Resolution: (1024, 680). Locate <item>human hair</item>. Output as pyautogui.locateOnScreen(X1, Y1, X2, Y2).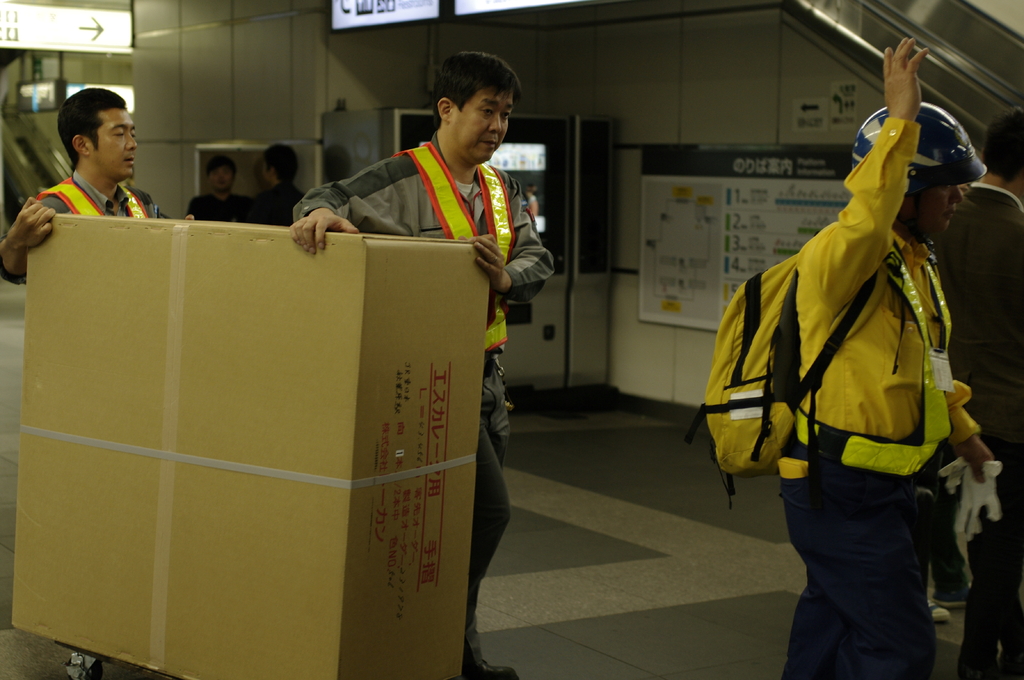
pyautogui.locateOnScreen(56, 86, 118, 154).
